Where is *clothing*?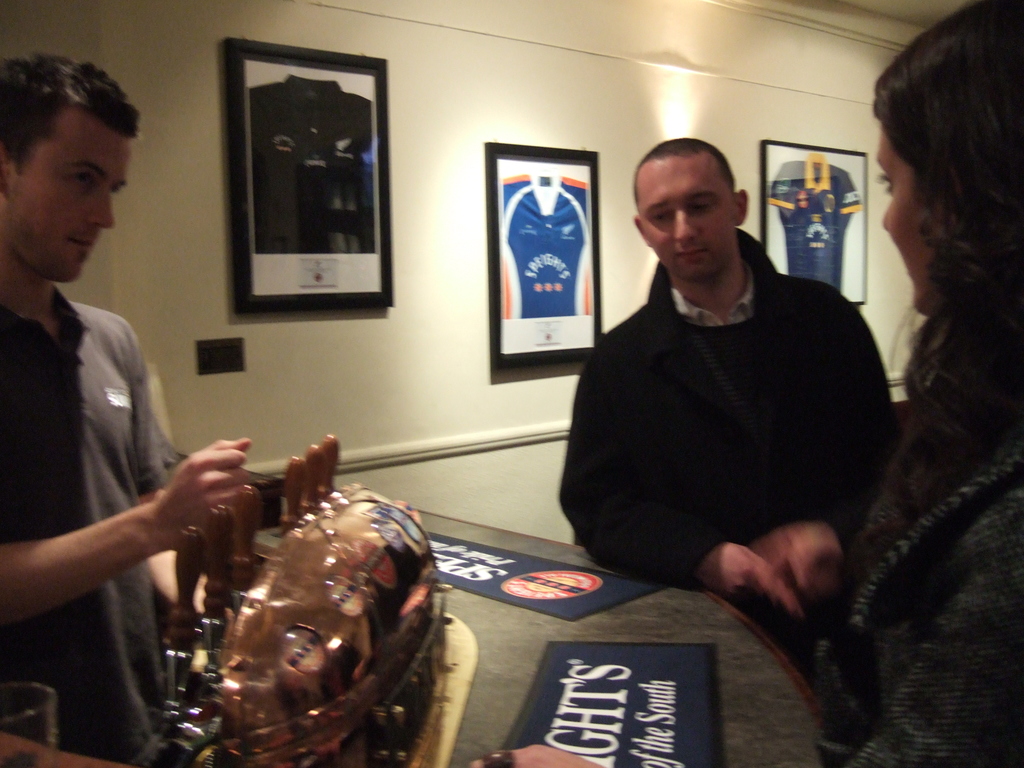
bbox(813, 426, 1022, 767).
